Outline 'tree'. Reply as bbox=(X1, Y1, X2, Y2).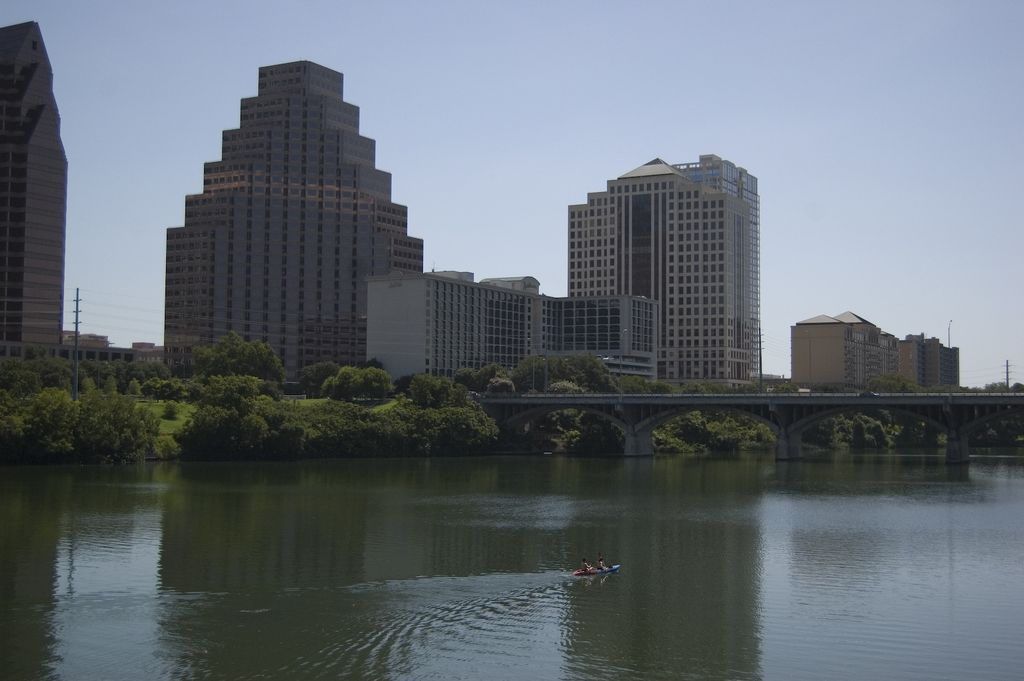
bbox=(622, 376, 648, 395).
